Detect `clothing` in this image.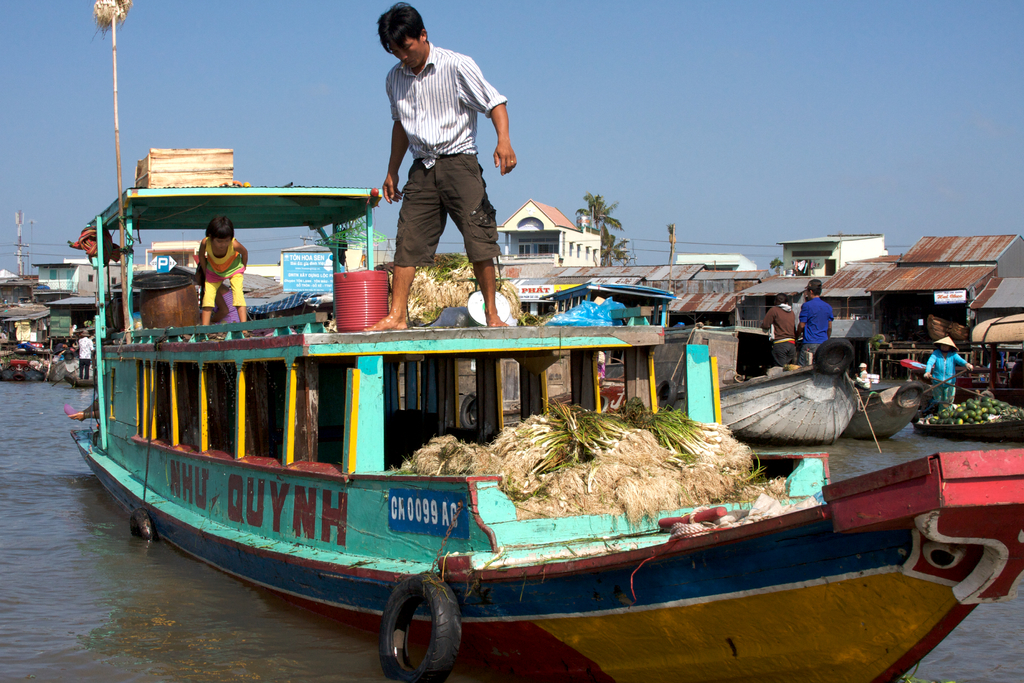
Detection: <box>201,240,247,306</box>.
